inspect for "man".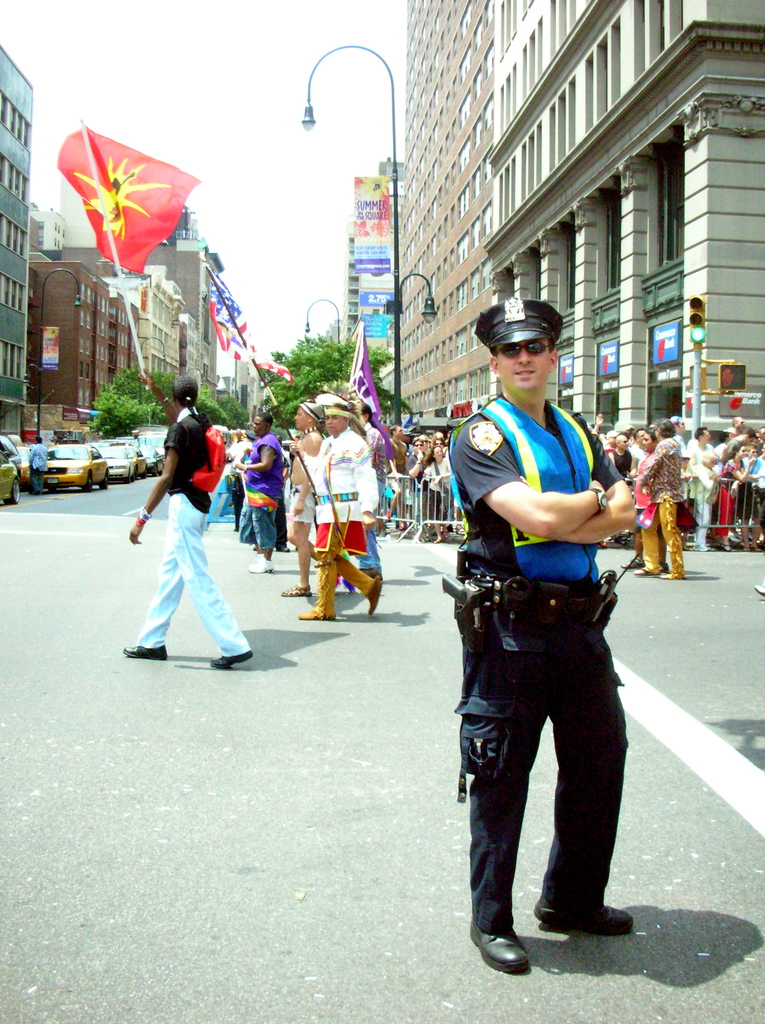
Inspection: (x1=444, y1=323, x2=657, y2=964).
